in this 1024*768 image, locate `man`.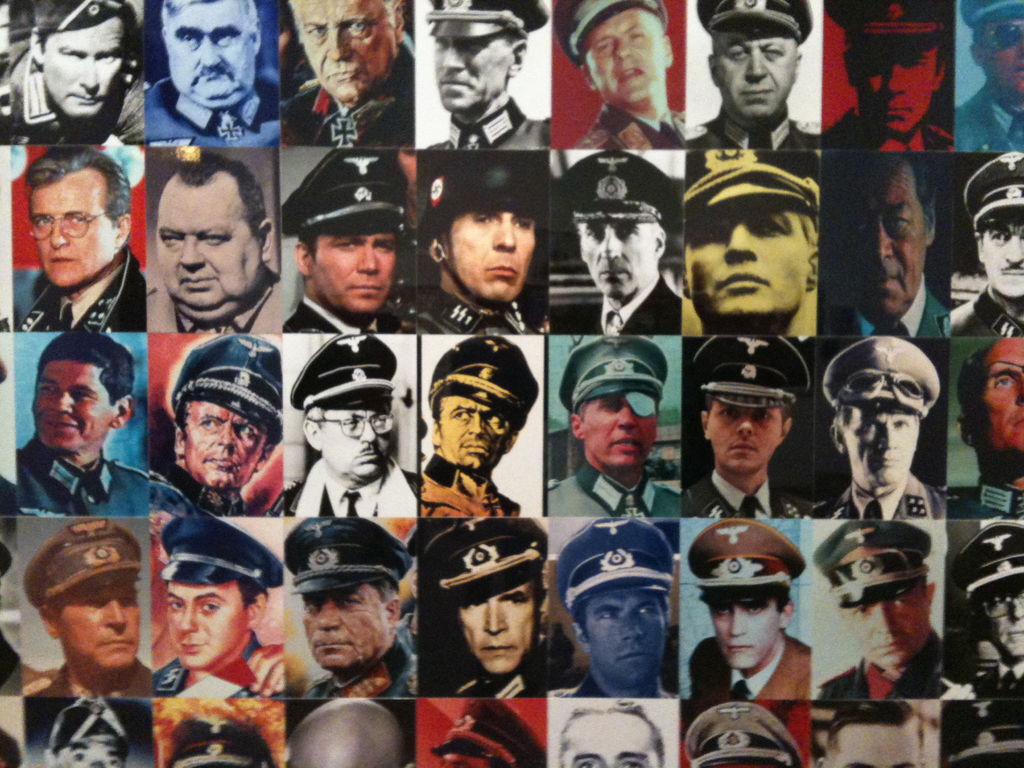
Bounding box: l=555, t=150, r=685, b=331.
